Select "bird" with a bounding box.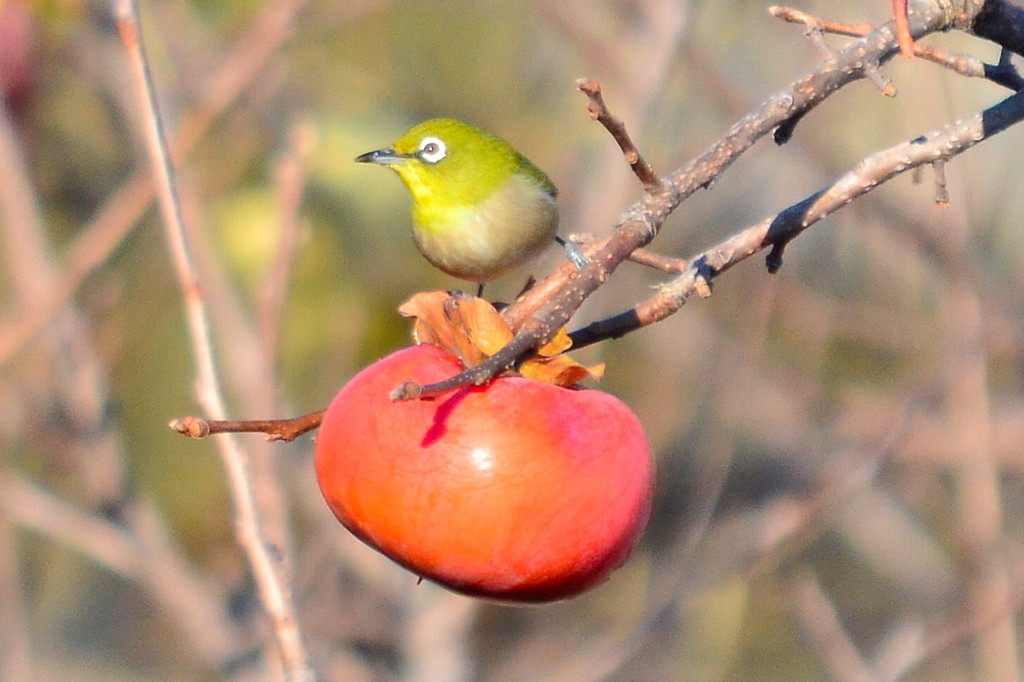
{"left": 344, "top": 122, "right": 558, "bottom": 317}.
